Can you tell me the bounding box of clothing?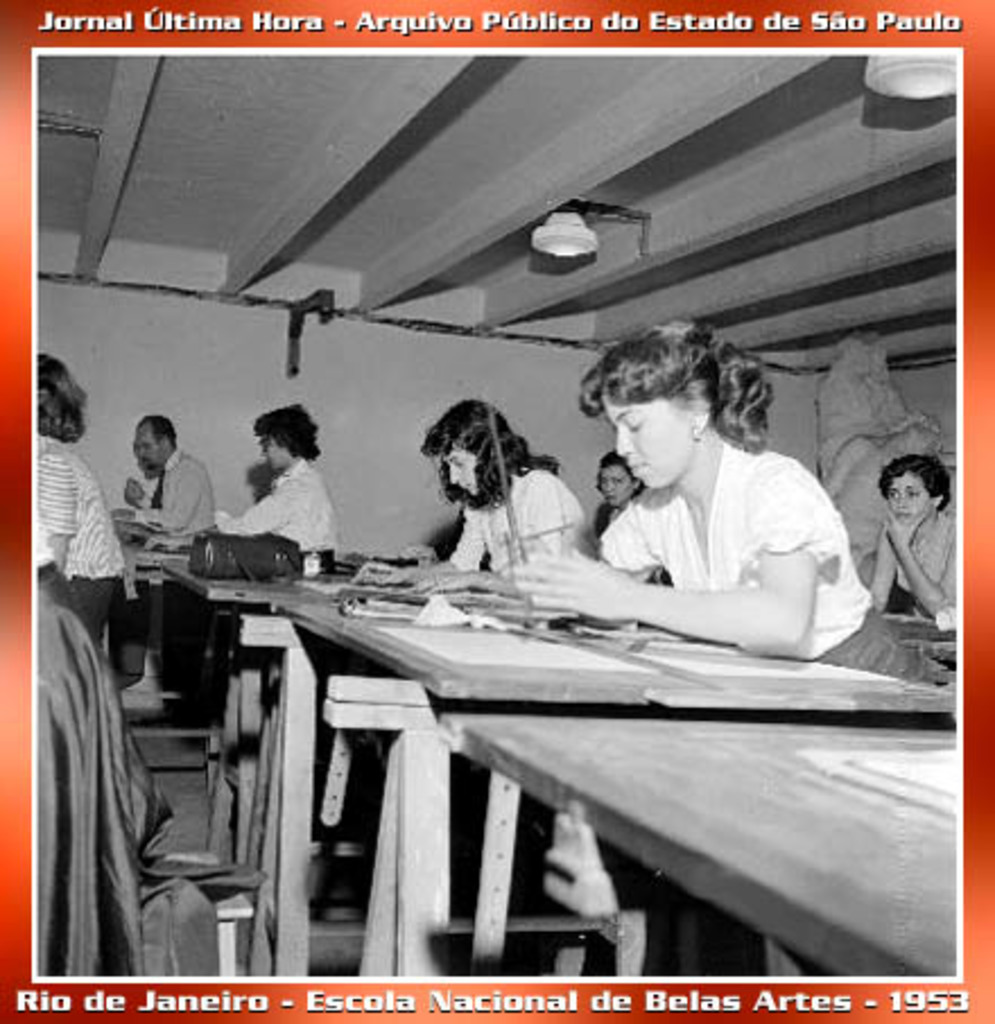
[448, 459, 586, 581].
